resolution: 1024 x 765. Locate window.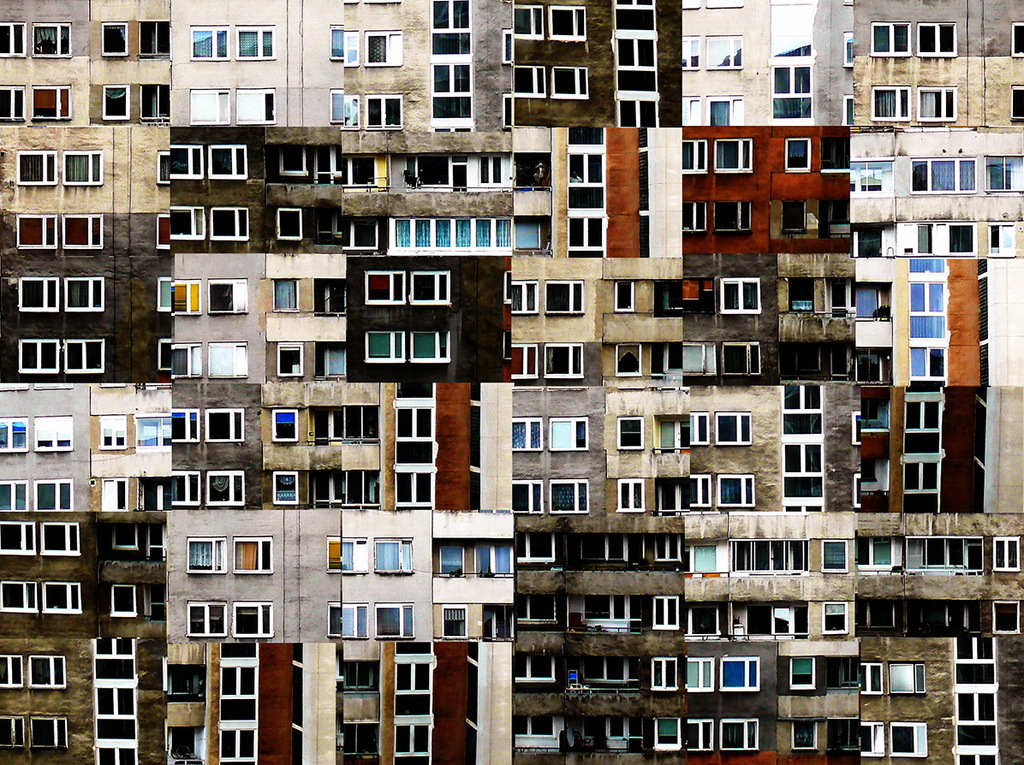
[x1=16, y1=276, x2=56, y2=314].
